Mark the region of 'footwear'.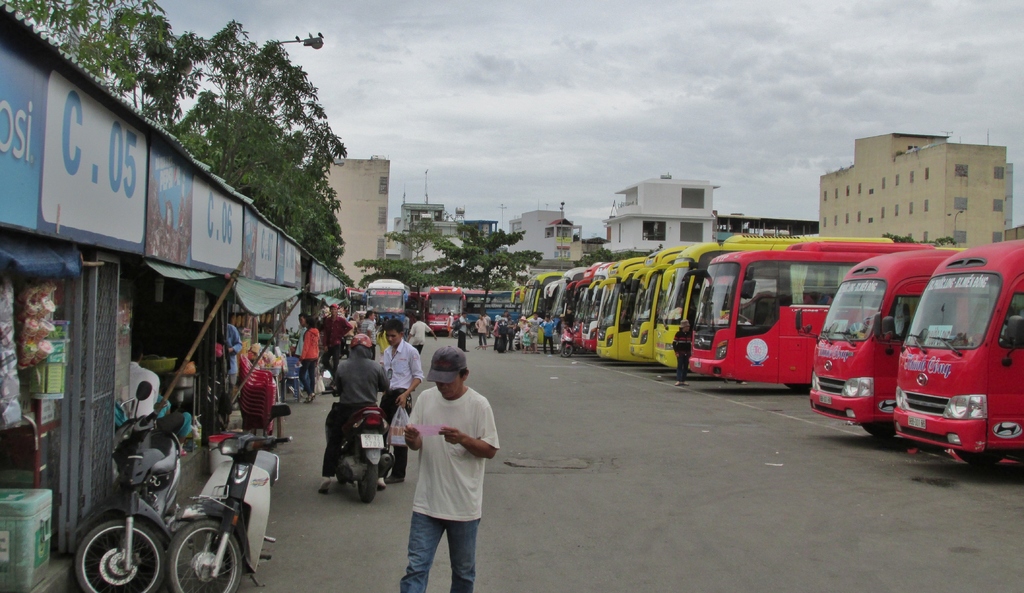
Region: [left=380, top=475, right=404, bottom=483].
